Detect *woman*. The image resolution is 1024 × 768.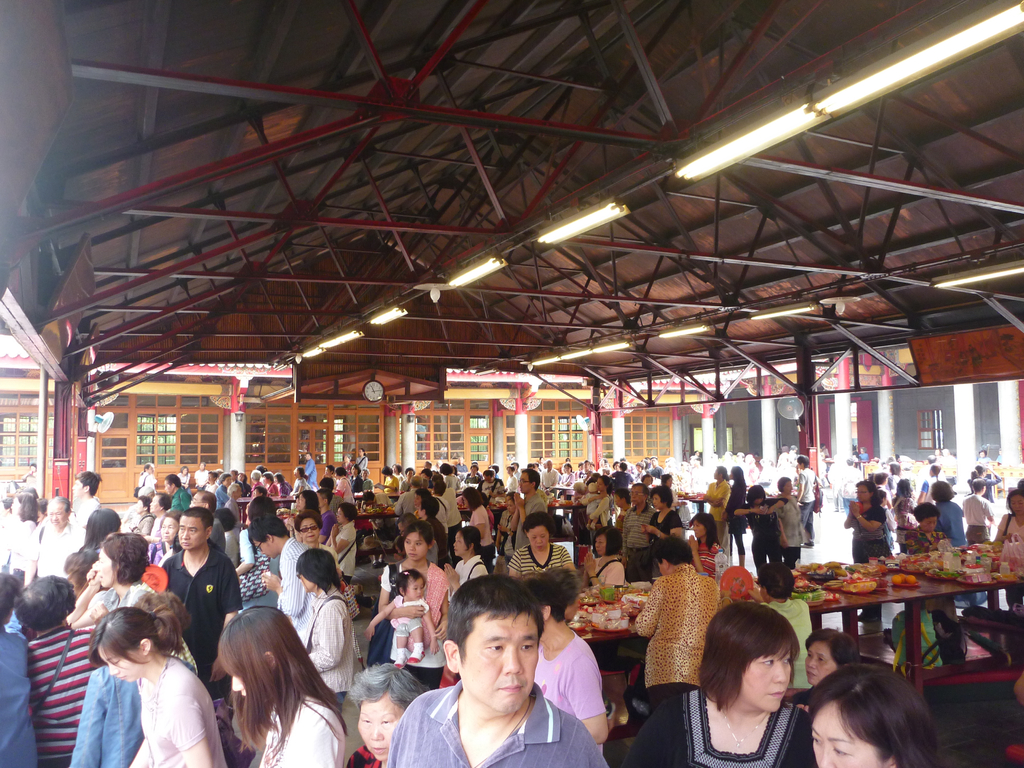
463:486:495:563.
